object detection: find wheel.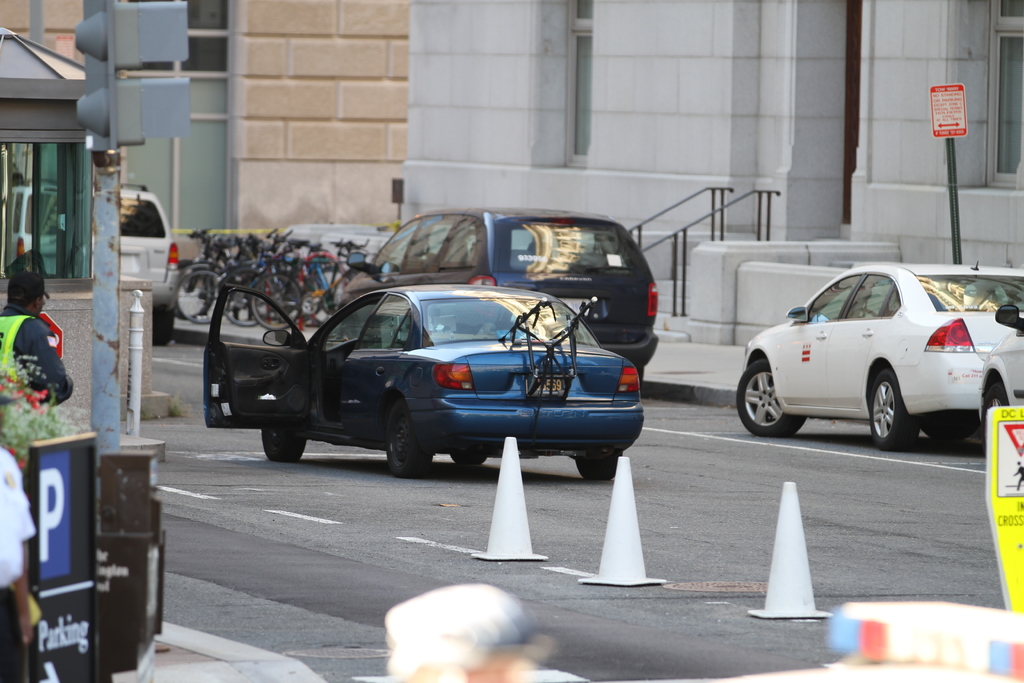
l=981, t=377, r=1014, b=456.
